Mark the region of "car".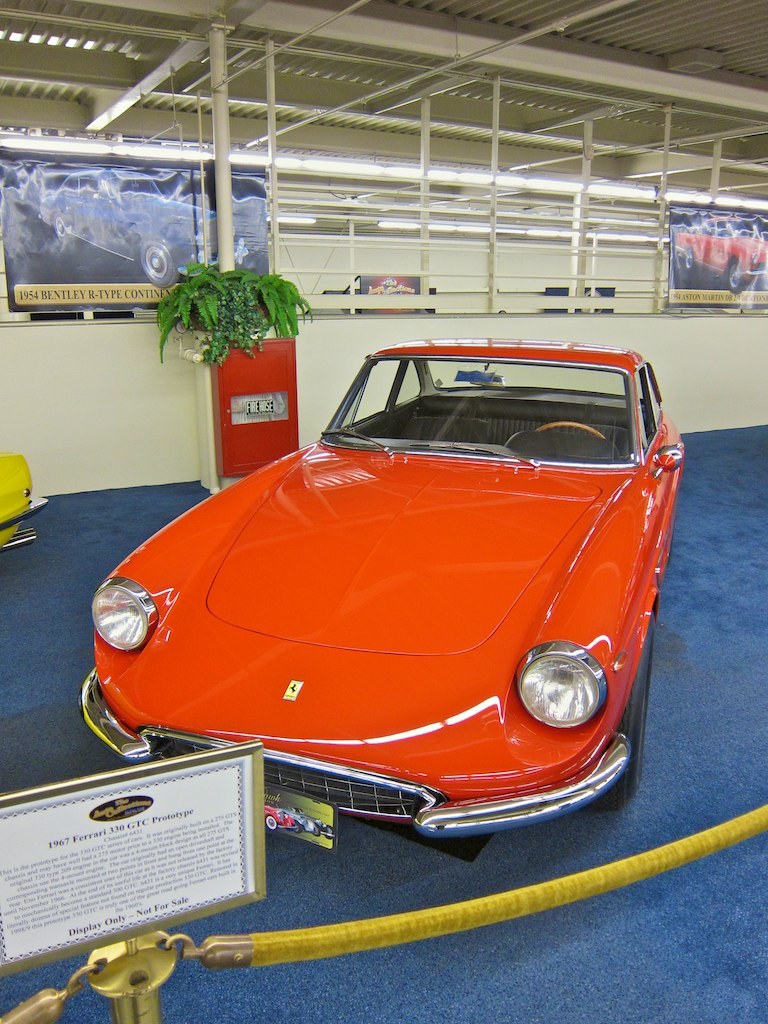
Region: x1=81, y1=326, x2=703, y2=832.
